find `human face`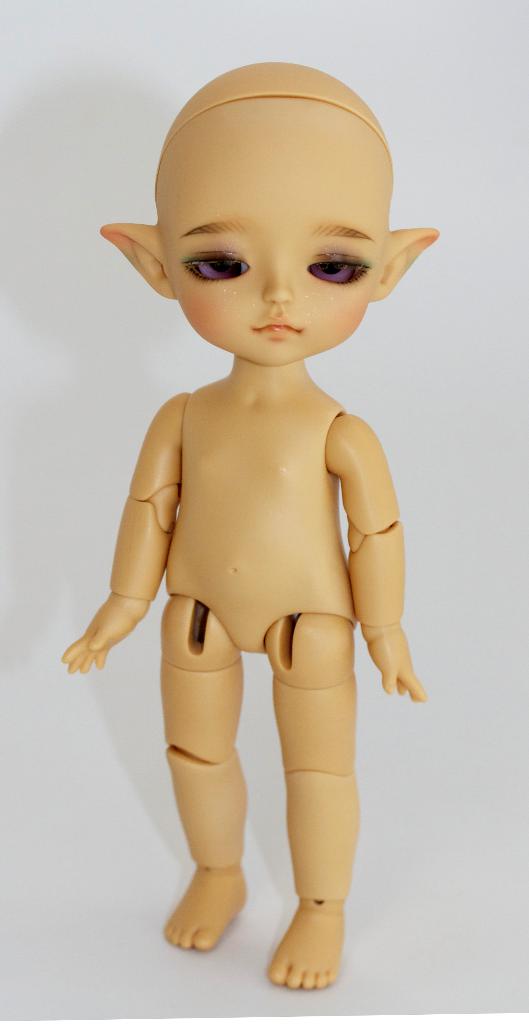
Rect(154, 113, 390, 366)
